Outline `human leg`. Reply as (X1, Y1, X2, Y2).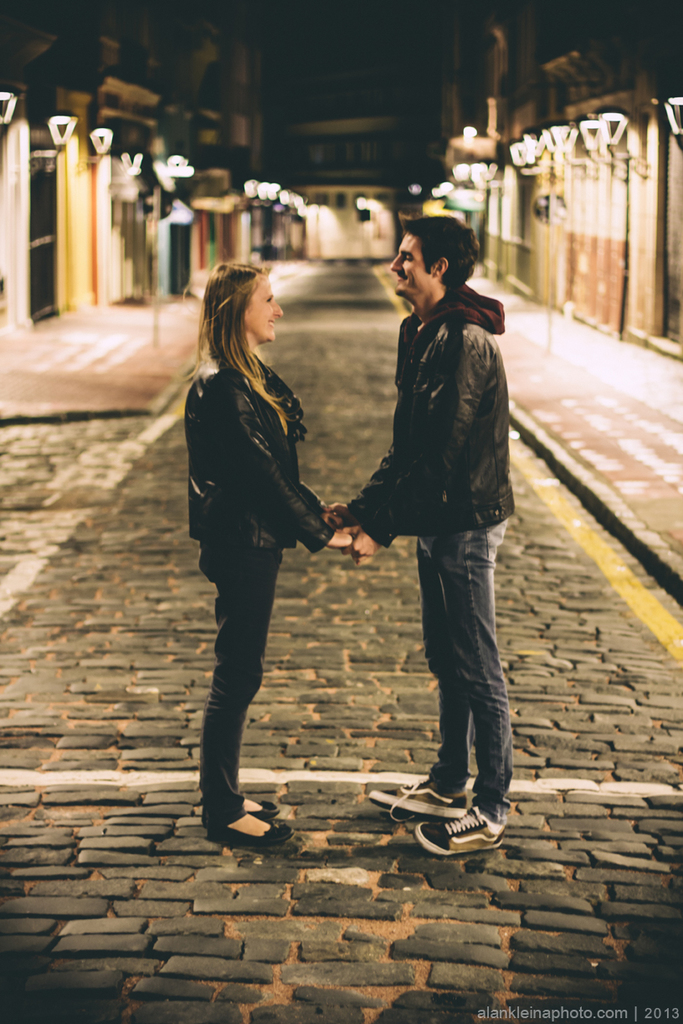
(187, 518, 290, 850).
